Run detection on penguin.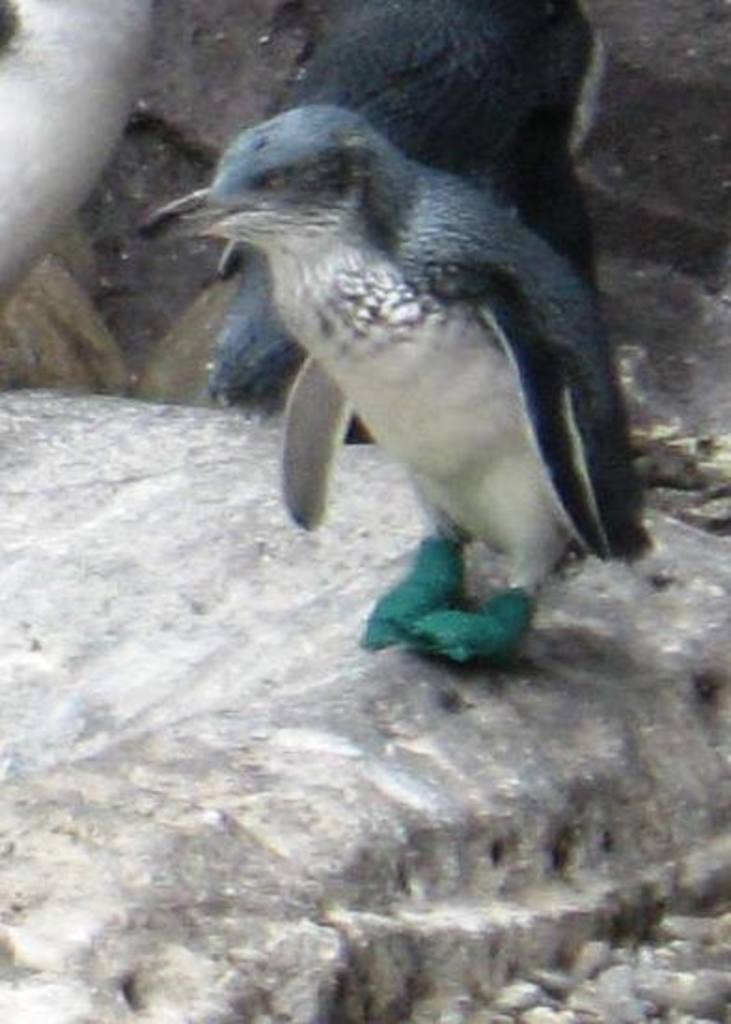
Result: bbox=[136, 106, 664, 673].
